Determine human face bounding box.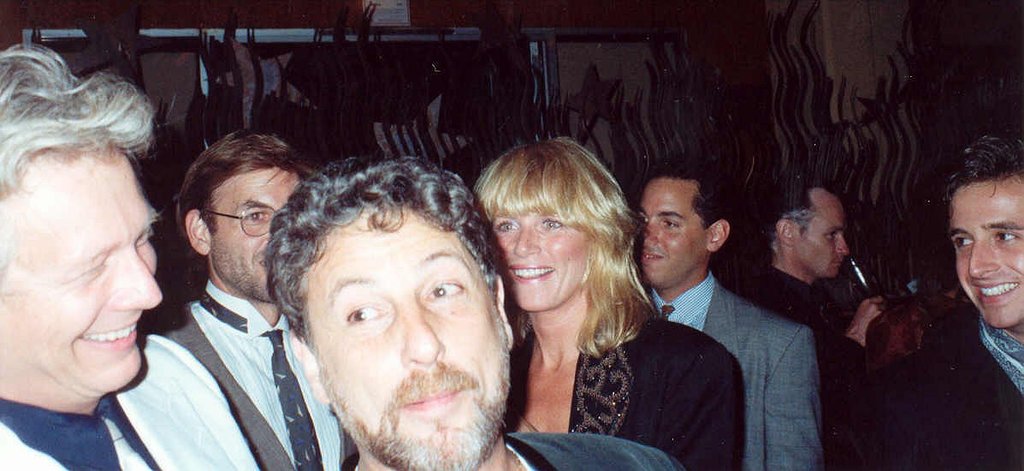
Determined: (960, 187, 1023, 328).
